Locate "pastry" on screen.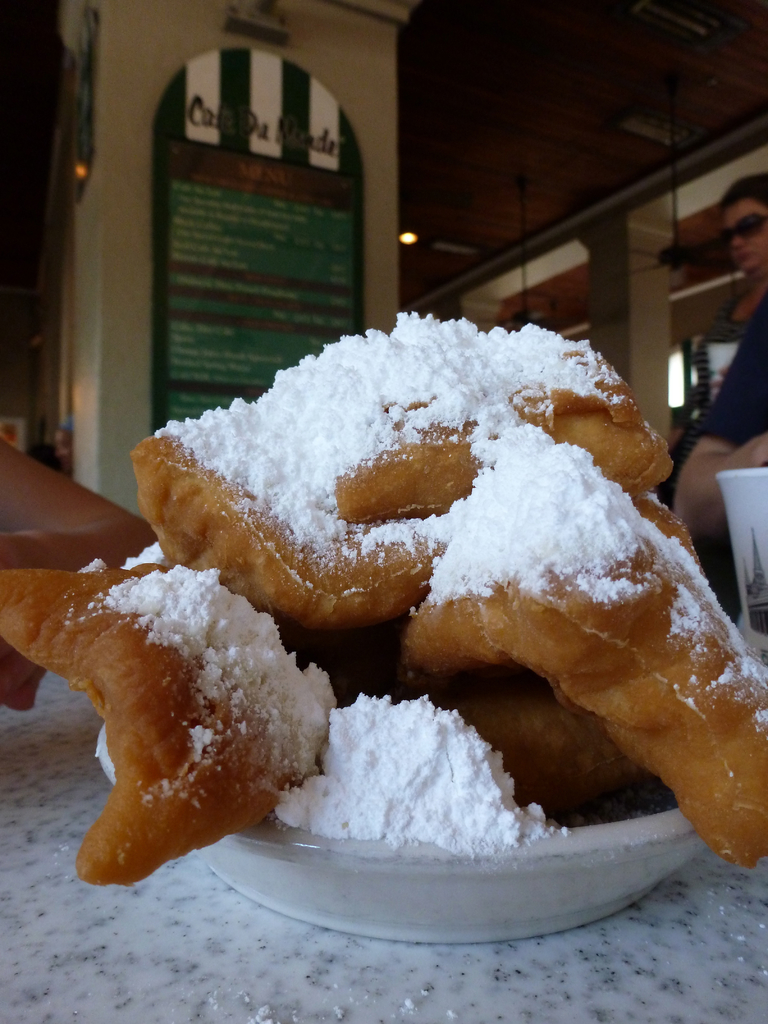
On screen at [133, 321, 681, 616].
